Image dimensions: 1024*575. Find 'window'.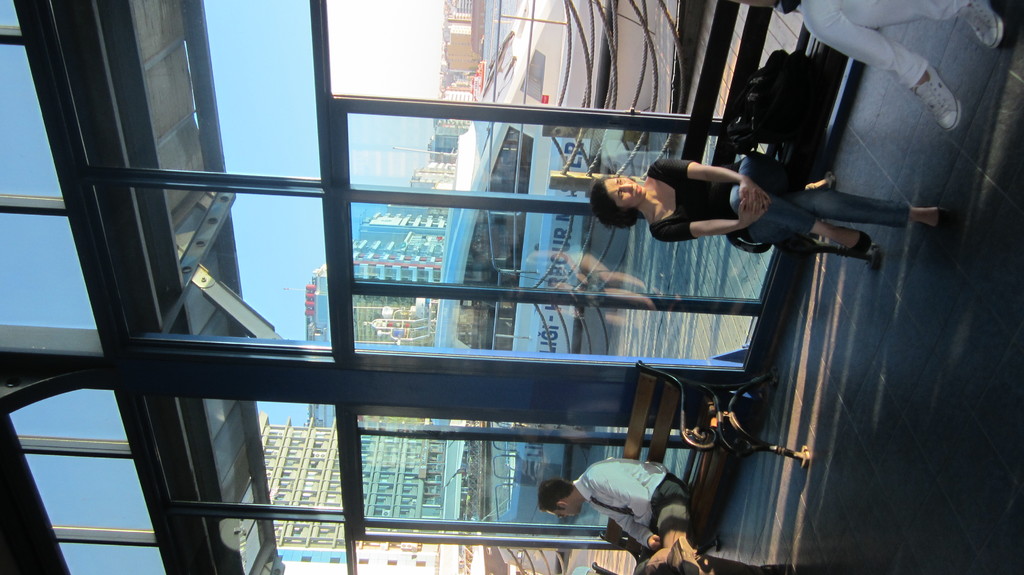
<box>417,494,442,509</box>.
